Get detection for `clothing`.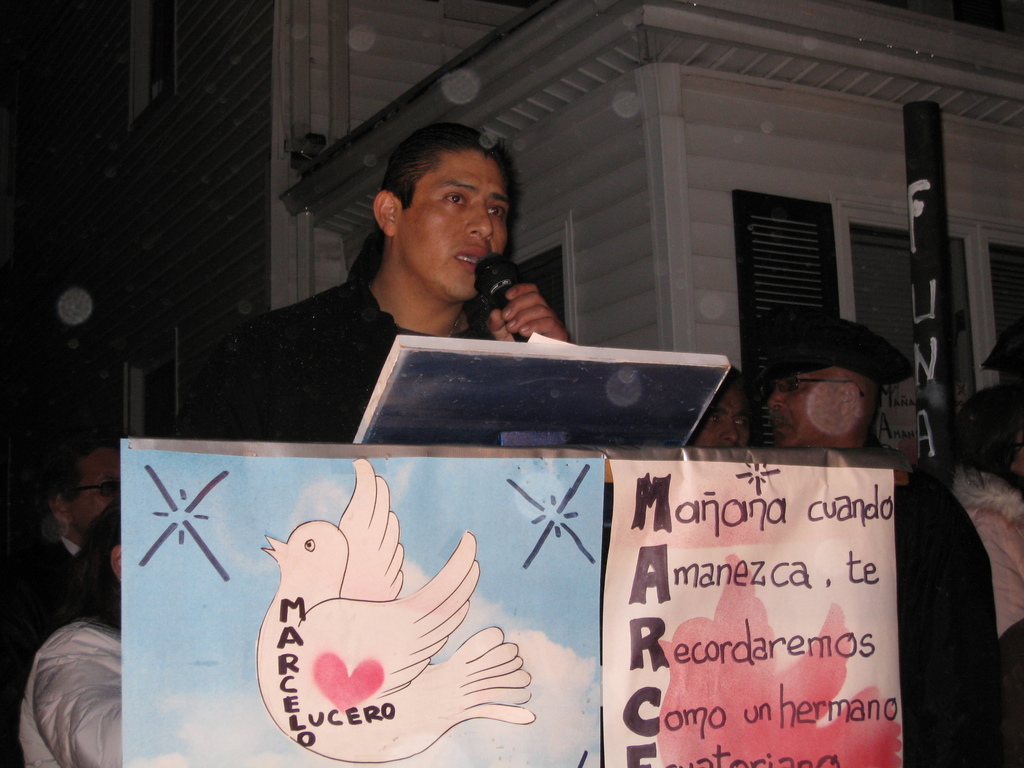
Detection: left=957, top=467, right=1018, bottom=637.
